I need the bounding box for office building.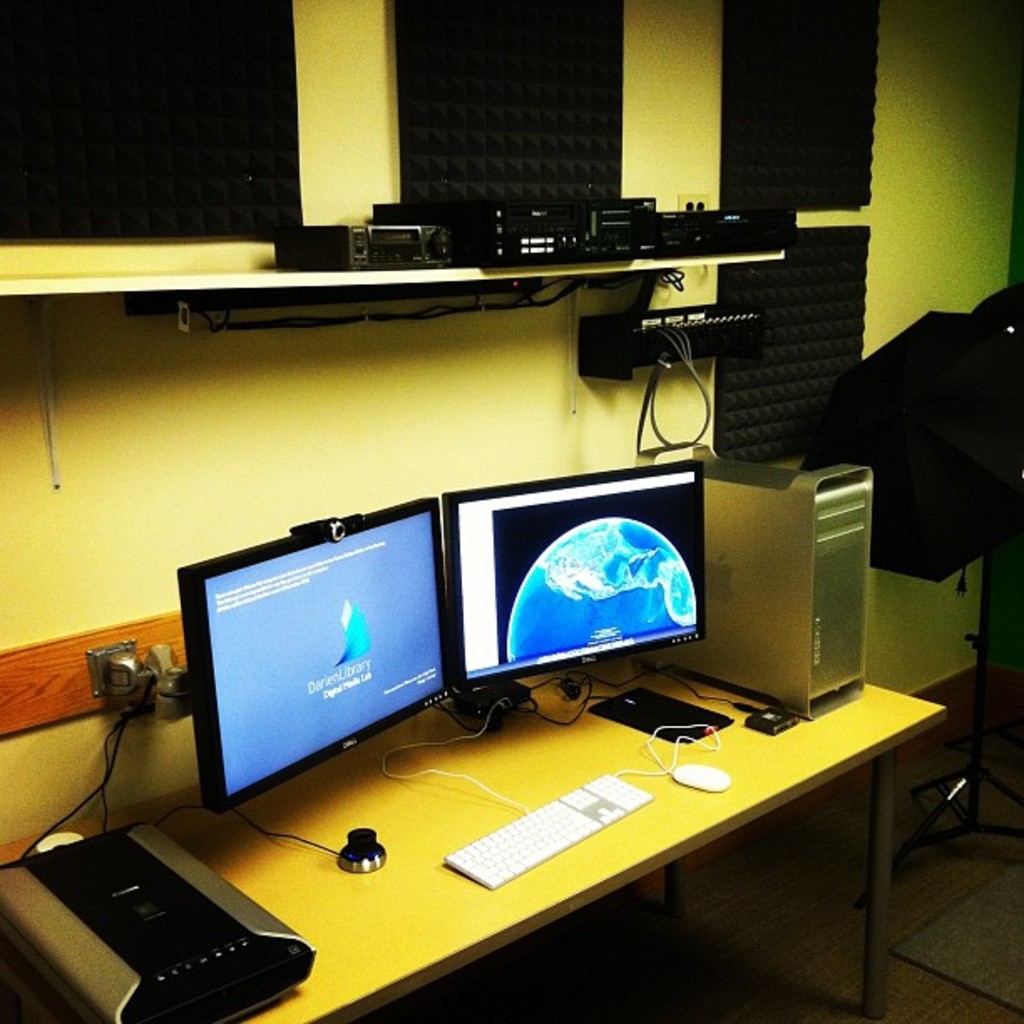
Here it is: locate(0, 92, 1023, 1023).
